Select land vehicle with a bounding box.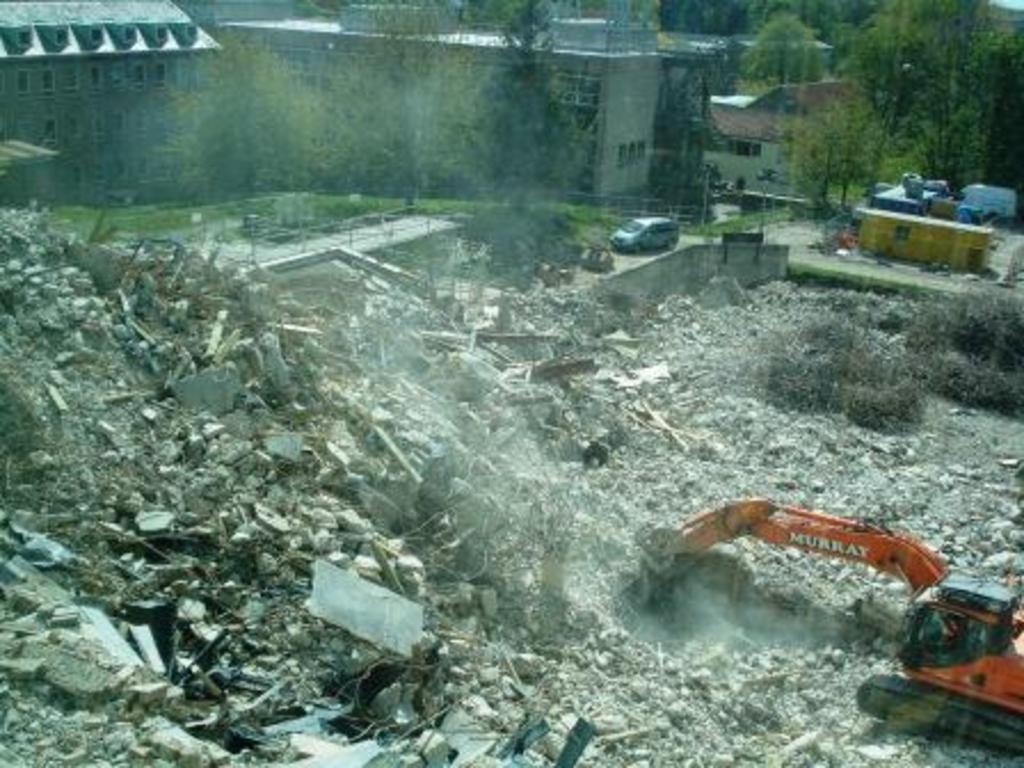
(608,213,686,256).
